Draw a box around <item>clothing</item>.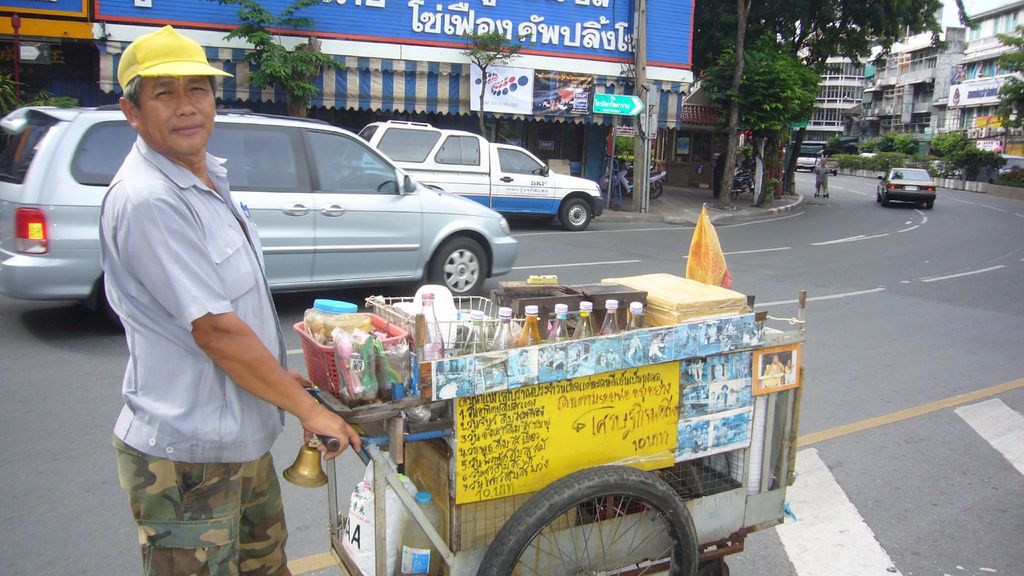
<box>646,339,665,356</box>.
